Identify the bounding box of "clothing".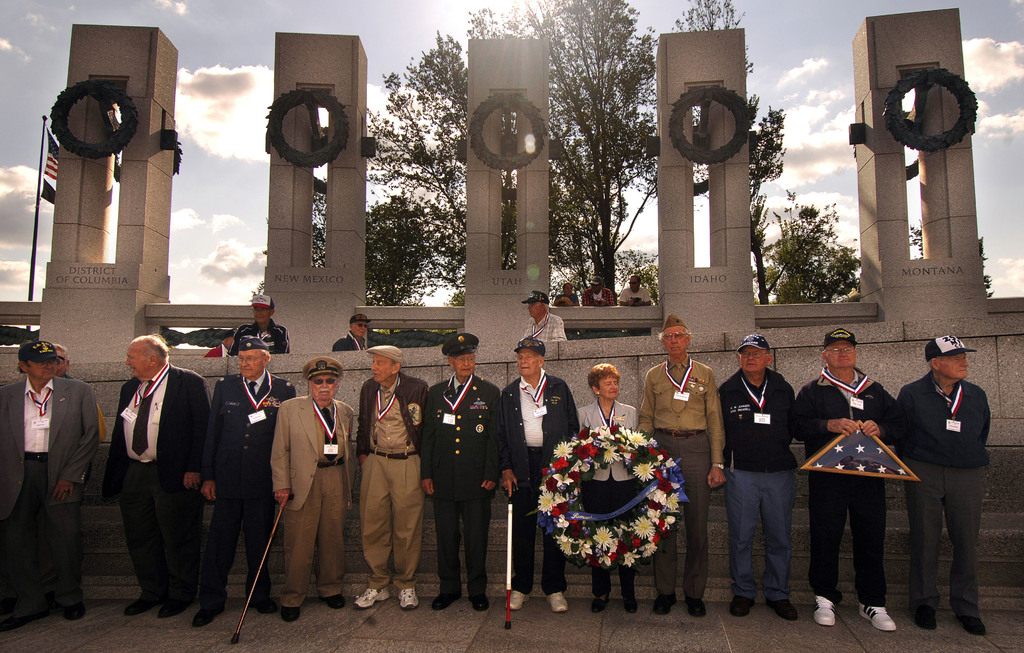
[x1=206, y1=340, x2=232, y2=357].
